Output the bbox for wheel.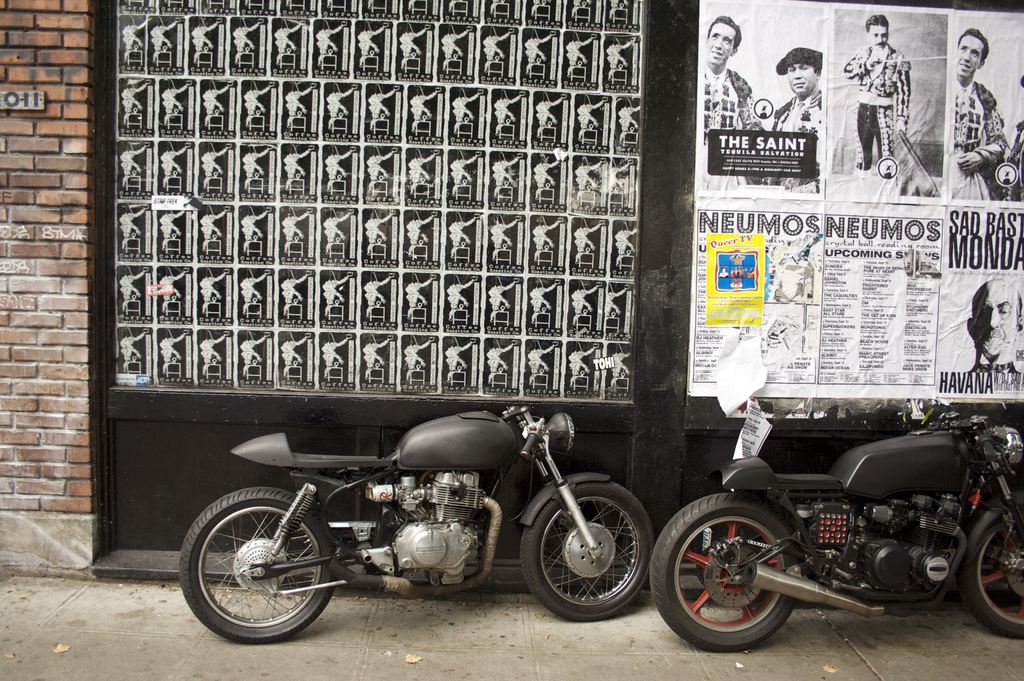
<box>514,477,661,618</box>.
